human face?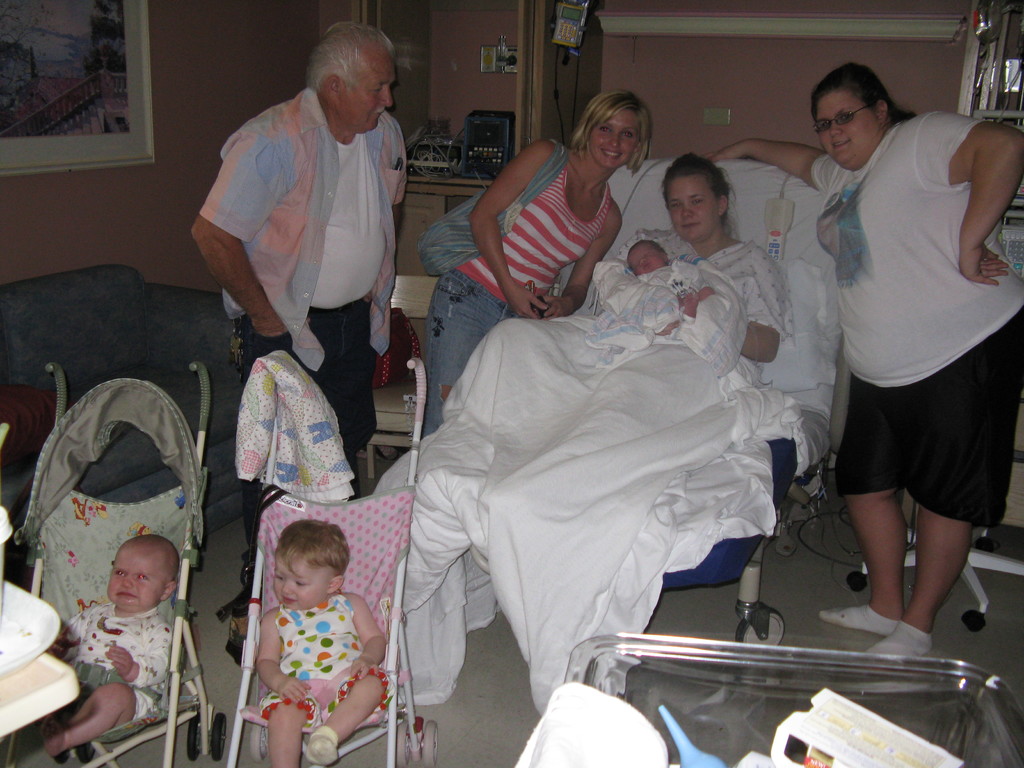
l=589, t=113, r=640, b=175
